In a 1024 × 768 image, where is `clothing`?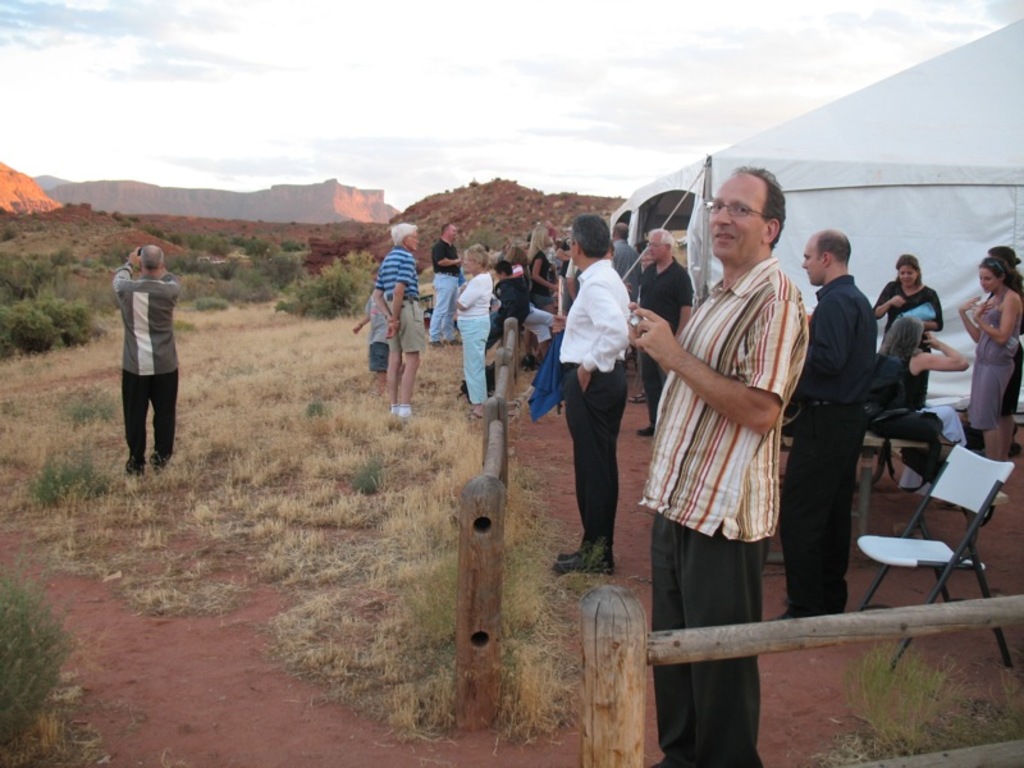
[627, 259, 805, 767].
